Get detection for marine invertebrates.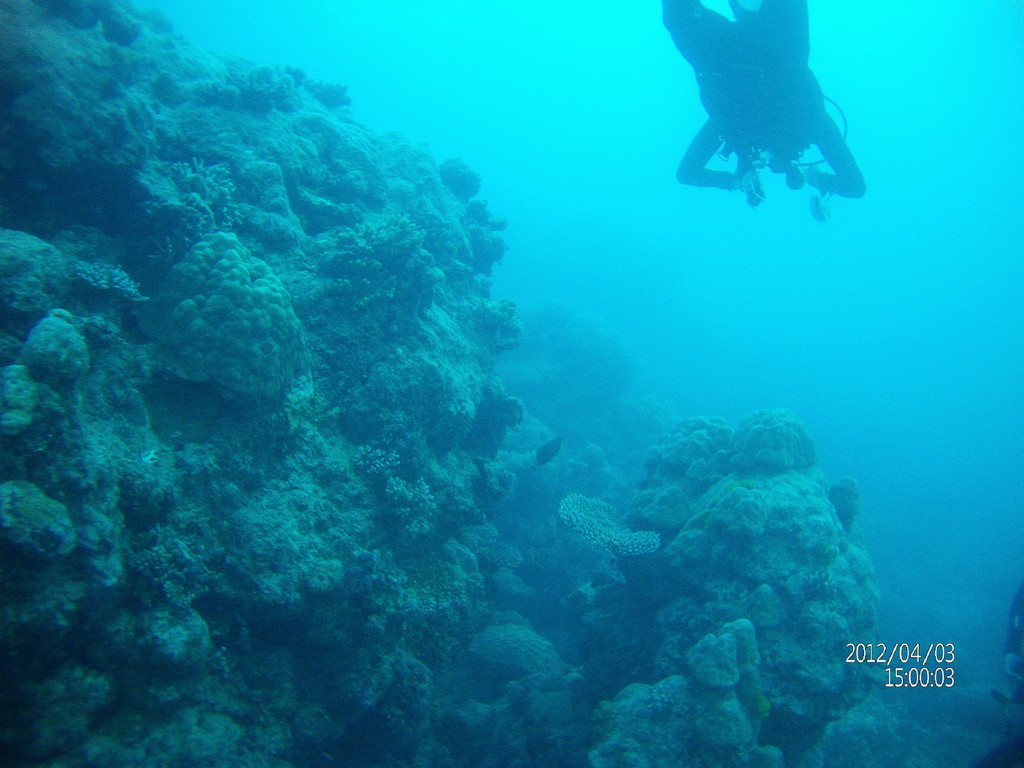
Detection: <region>189, 67, 282, 109</region>.
